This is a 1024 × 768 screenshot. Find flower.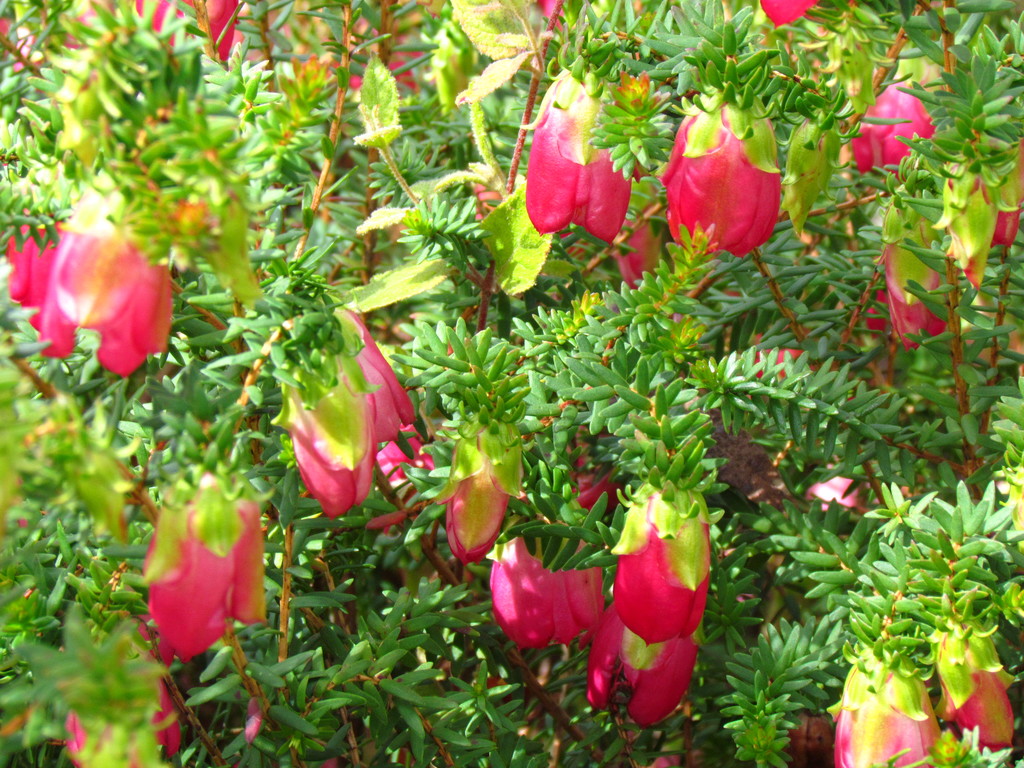
Bounding box: {"x1": 608, "y1": 492, "x2": 703, "y2": 648}.
